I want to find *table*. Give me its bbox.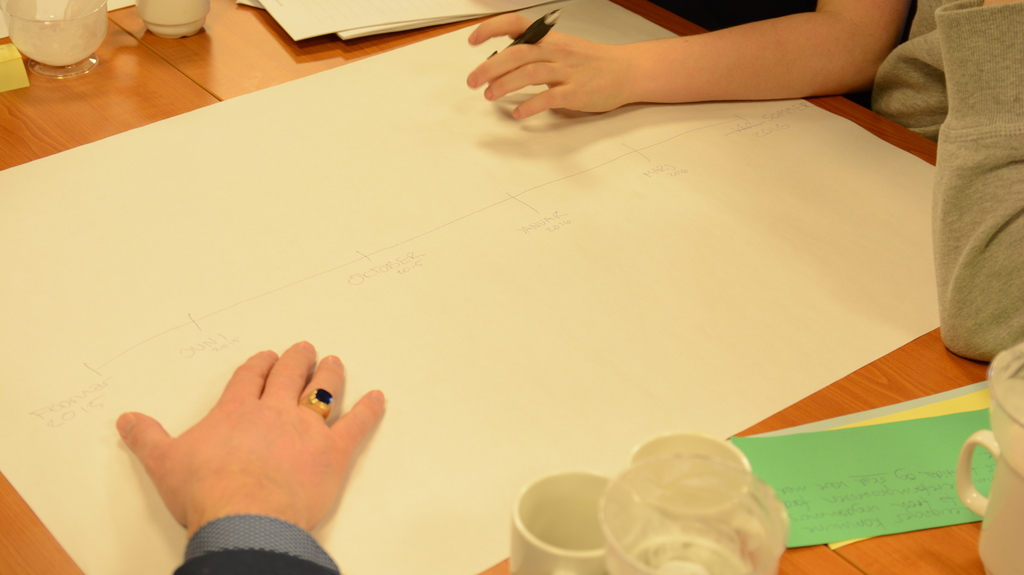
BBox(0, 0, 1023, 574).
